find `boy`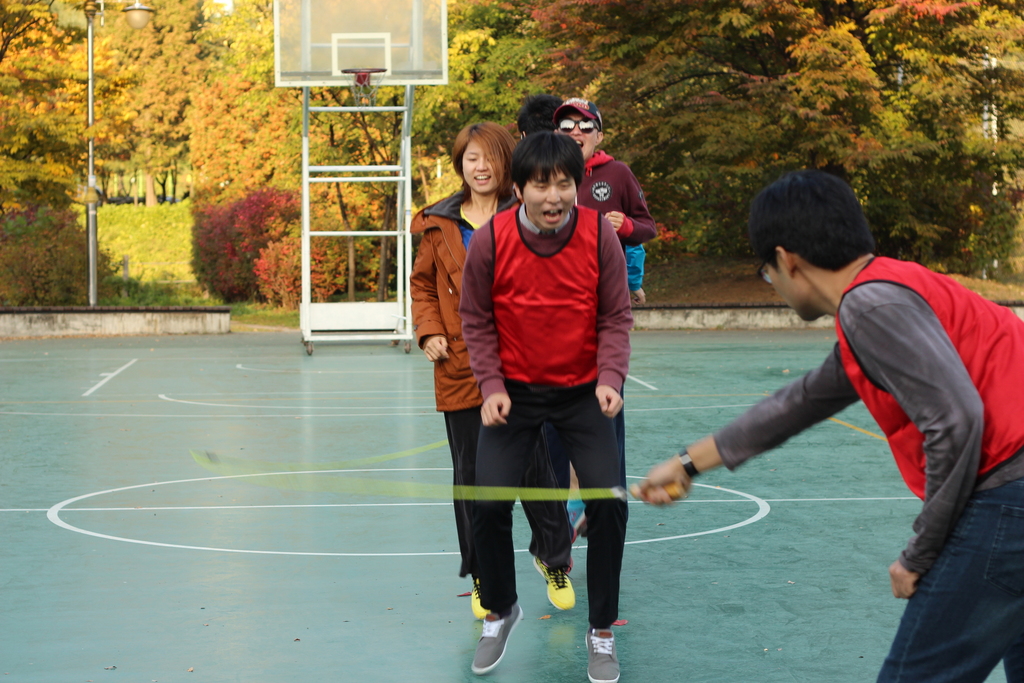
630:168:1023:680
